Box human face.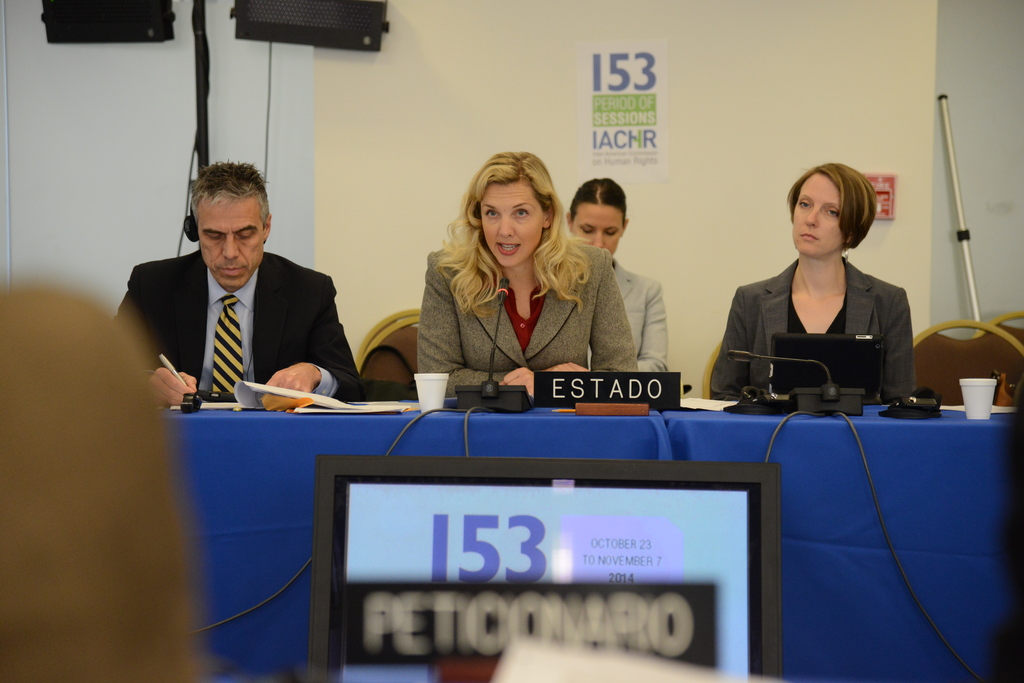
select_region(482, 182, 548, 269).
